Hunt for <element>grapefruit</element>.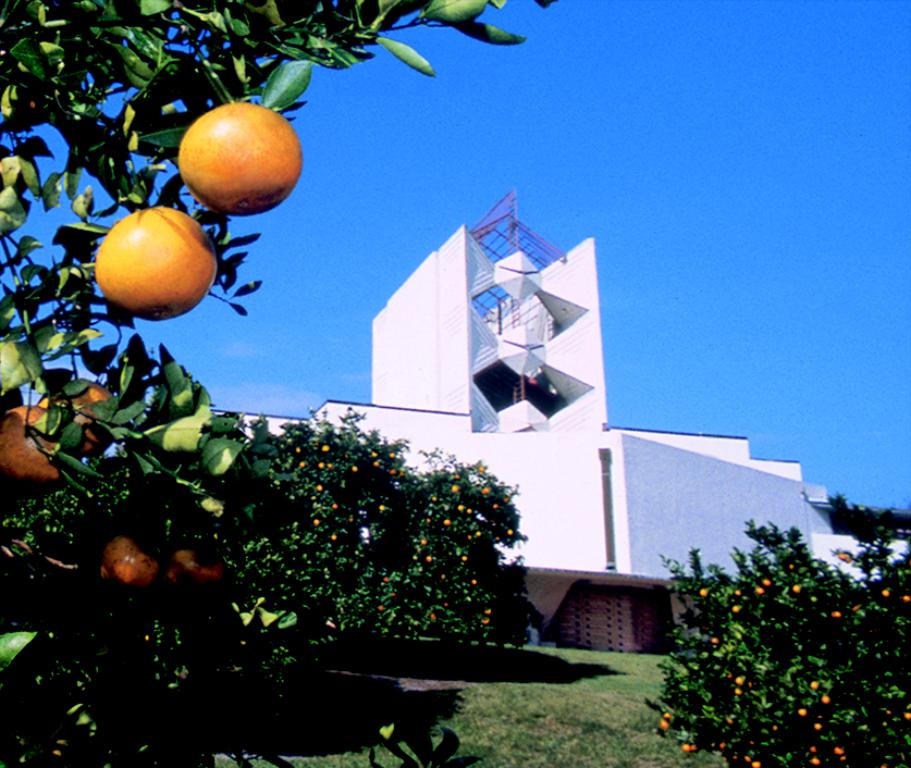
Hunted down at detection(690, 742, 698, 753).
